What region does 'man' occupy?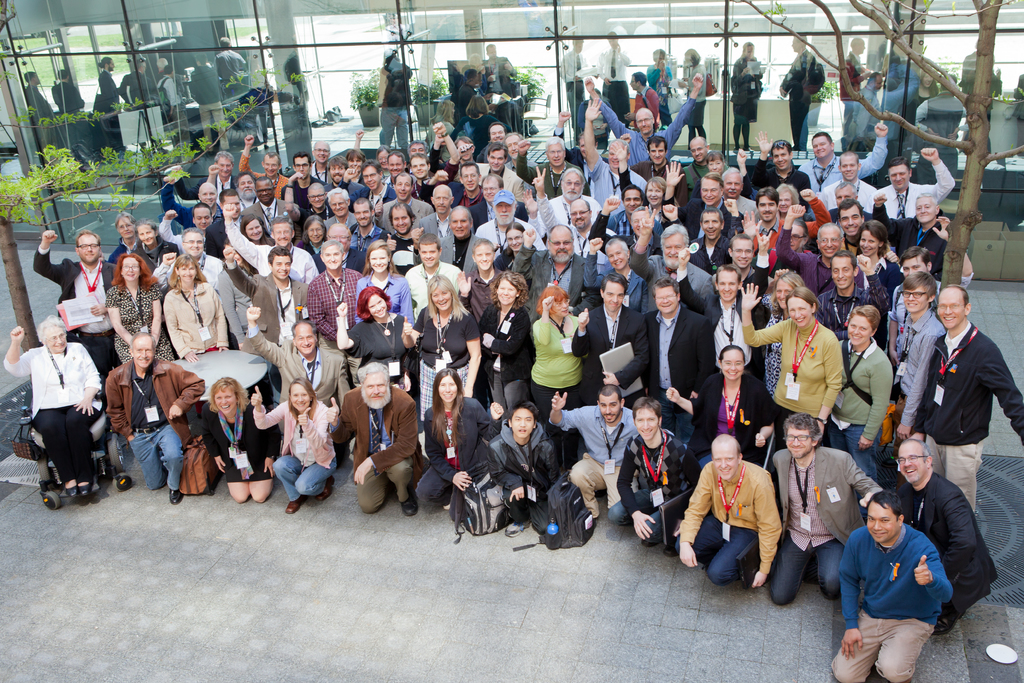
[left=739, top=187, right=832, bottom=274].
